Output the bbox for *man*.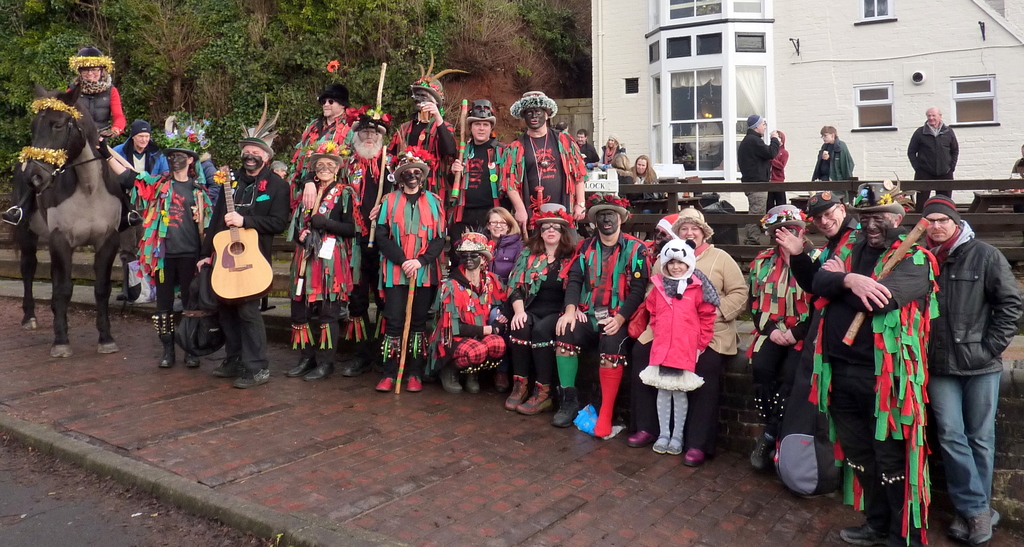
574,124,602,171.
